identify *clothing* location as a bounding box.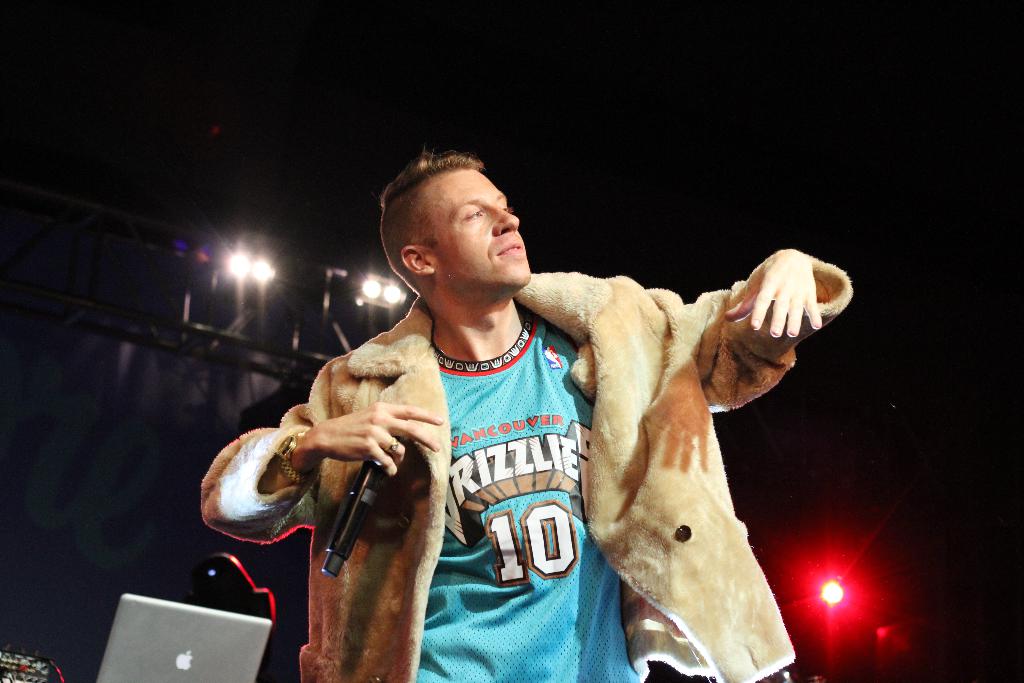
pyautogui.locateOnScreen(236, 215, 804, 678).
